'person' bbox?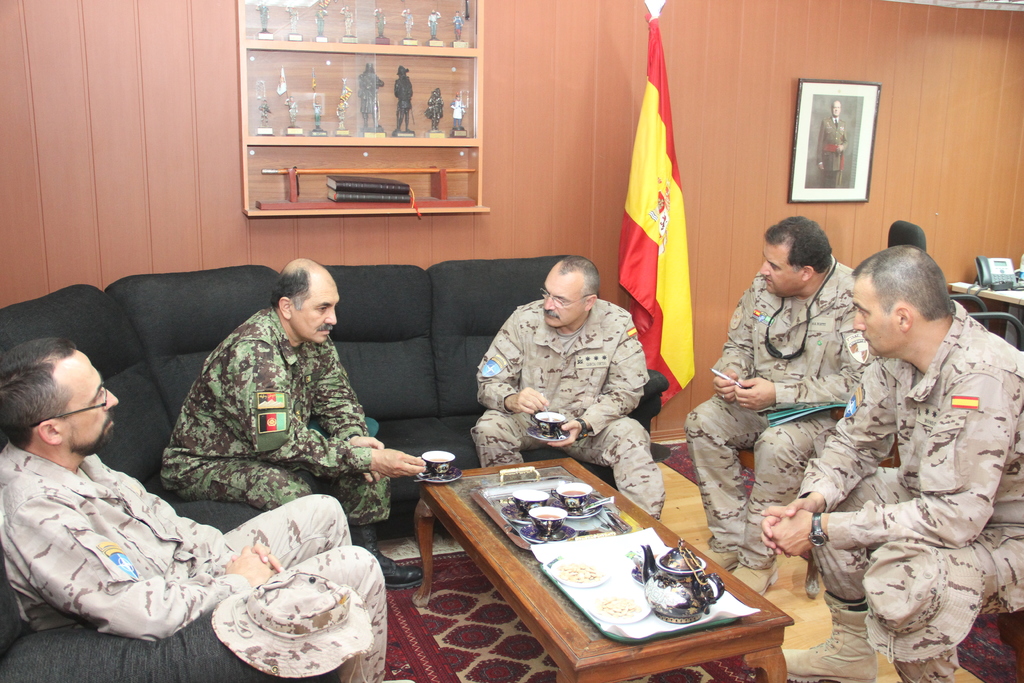
(left=449, top=91, right=463, bottom=129)
